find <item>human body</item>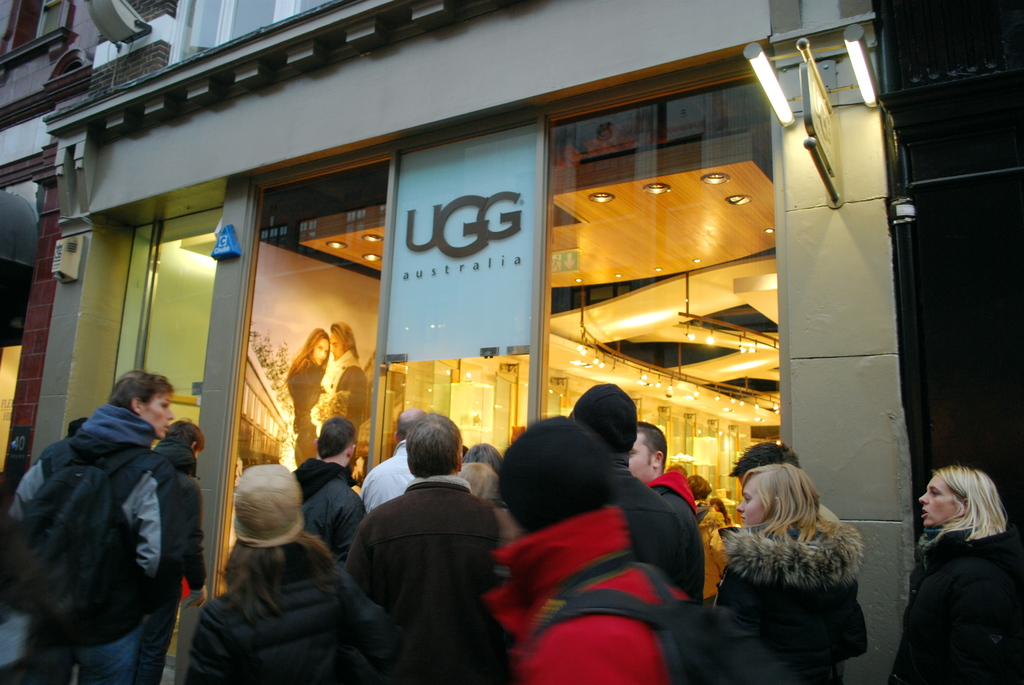
select_region(479, 411, 689, 684)
